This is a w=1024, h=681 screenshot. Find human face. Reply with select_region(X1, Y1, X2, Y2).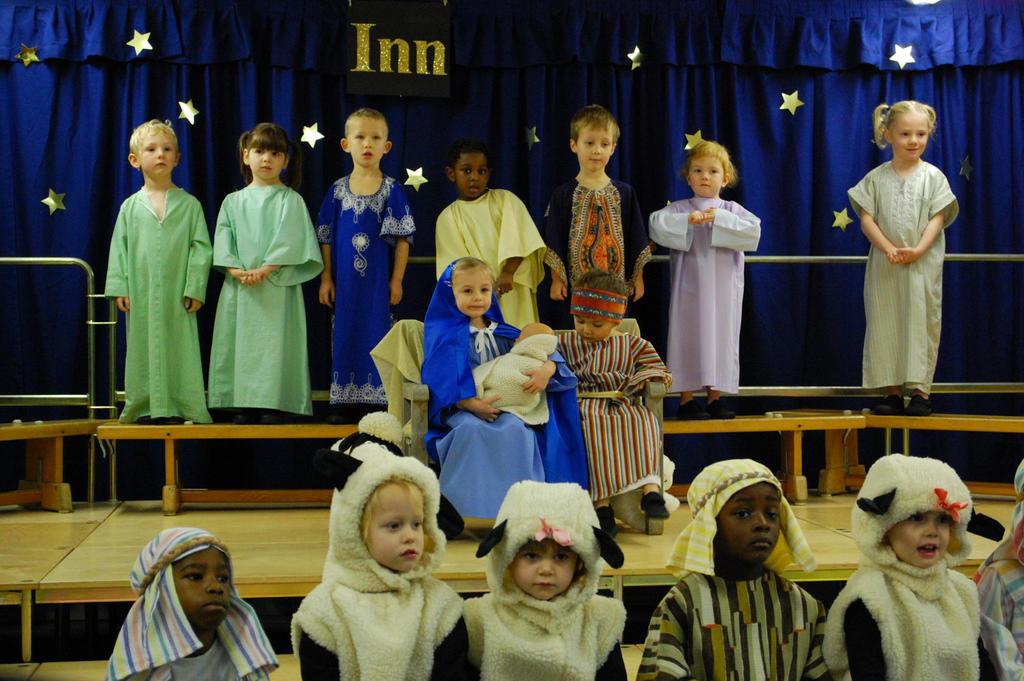
select_region(454, 150, 488, 200).
